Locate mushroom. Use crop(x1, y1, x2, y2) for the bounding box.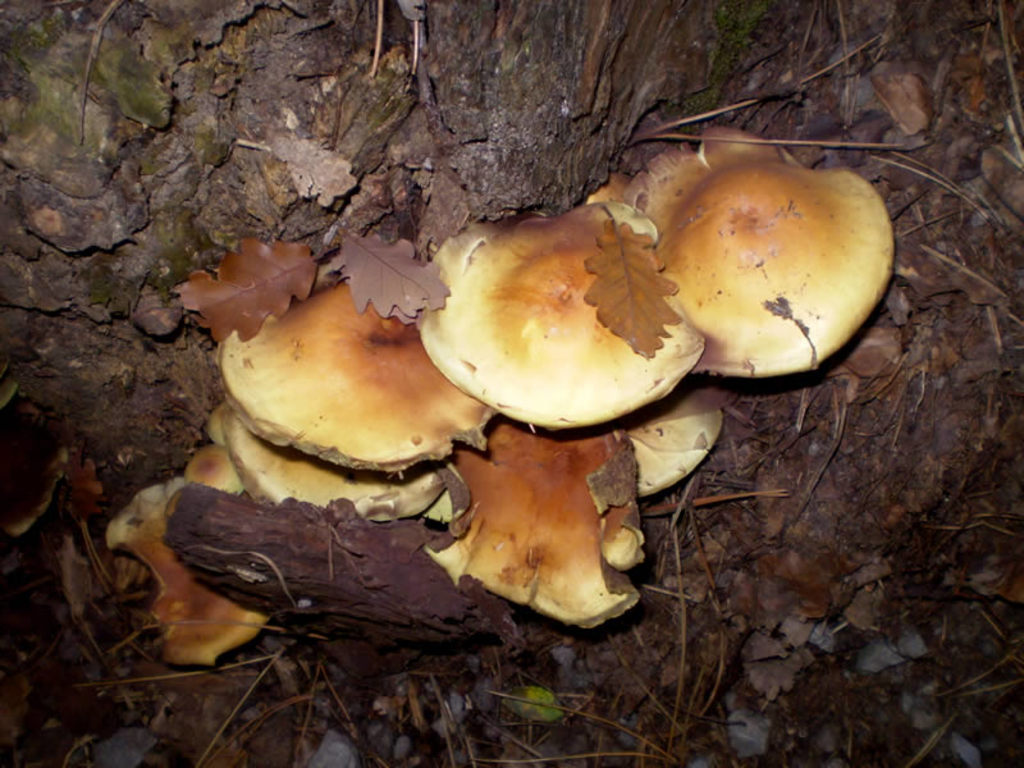
crop(621, 128, 897, 379).
